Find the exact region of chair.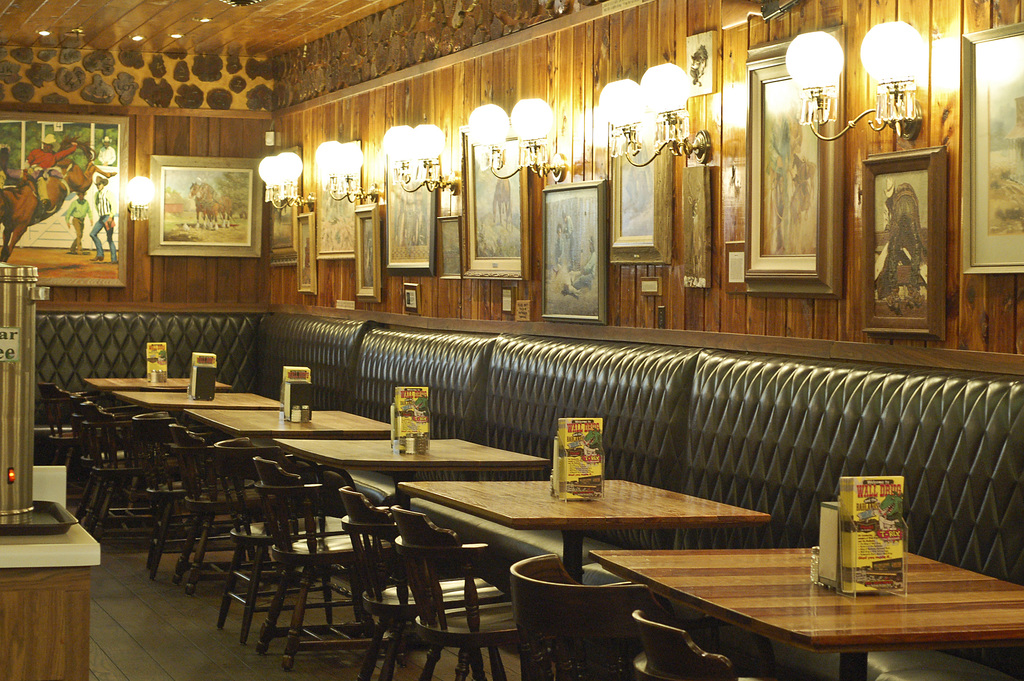
Exact region: [59,382,136,518].
